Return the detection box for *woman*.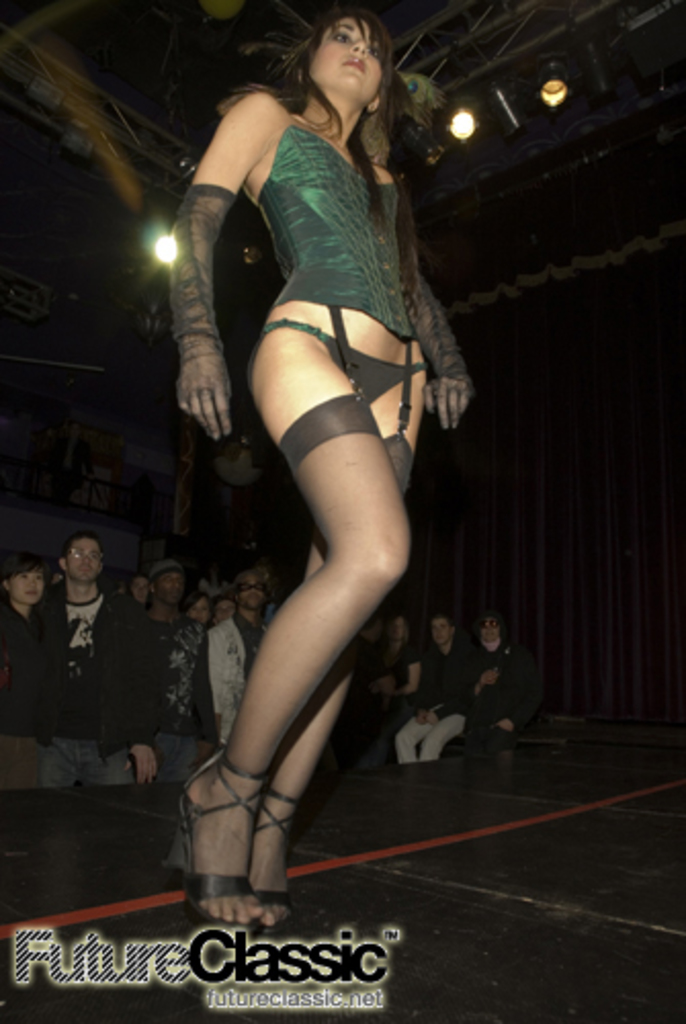
356 600 422 788.
